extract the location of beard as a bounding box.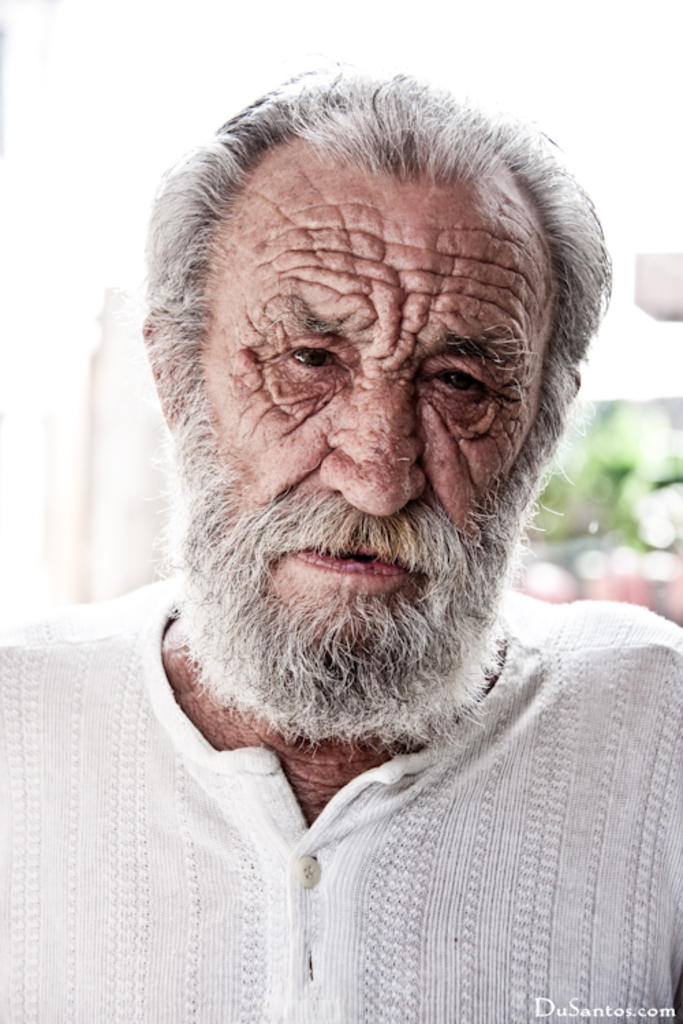
BBox(179, 375, 575, 766).
